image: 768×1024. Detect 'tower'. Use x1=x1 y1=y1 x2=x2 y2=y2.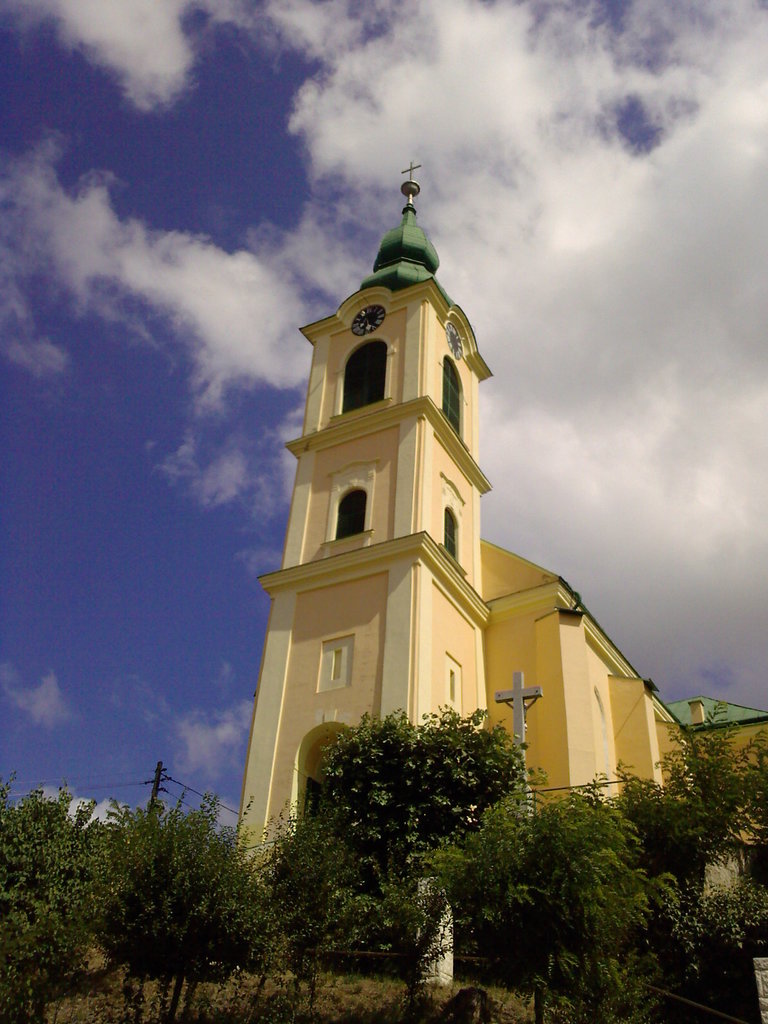
x1=252 y1=134 x2=538 y2=694.
